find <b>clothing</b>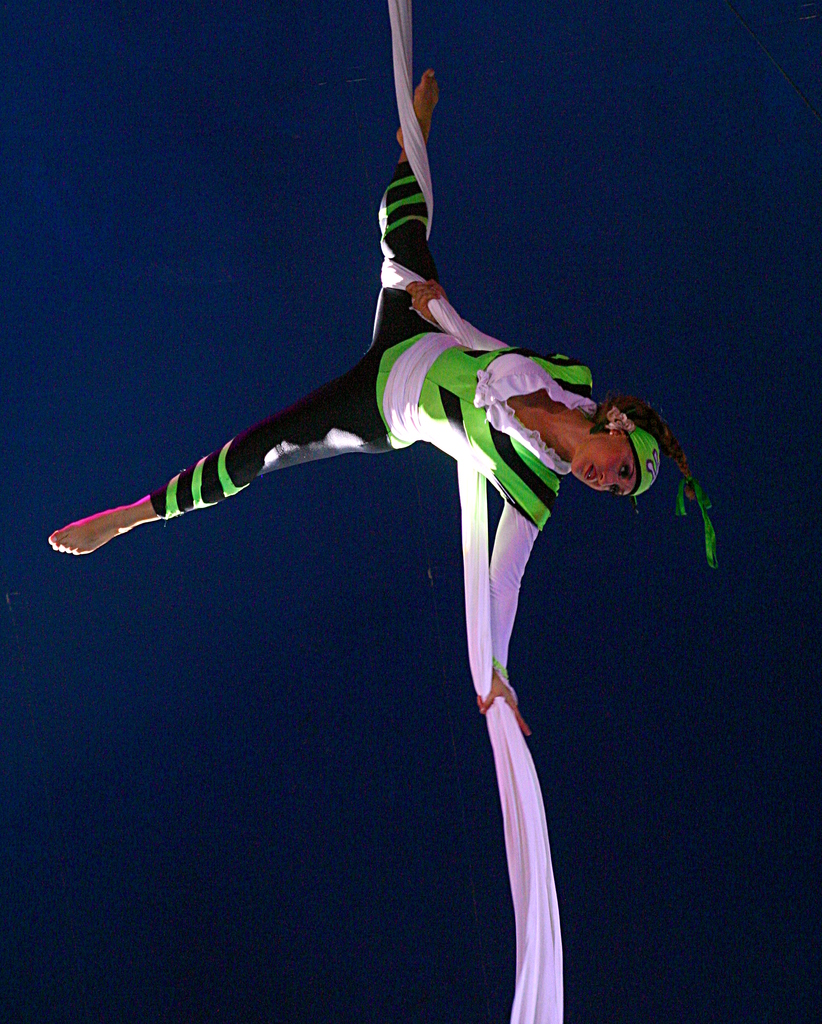
146/157/592/522
